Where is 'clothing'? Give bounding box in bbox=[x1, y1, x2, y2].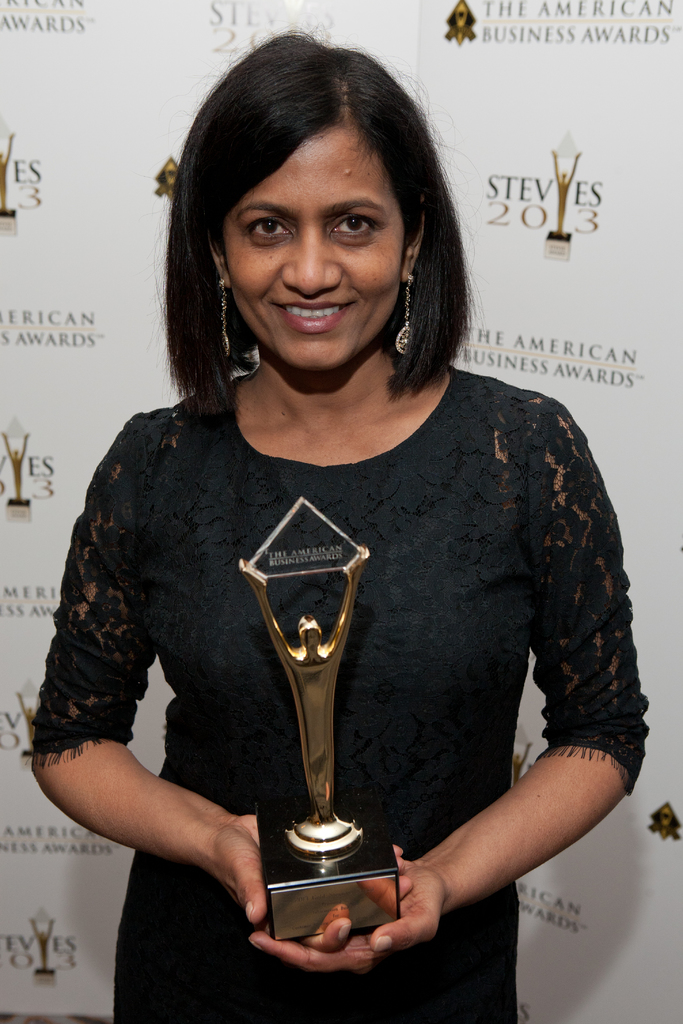
bbox=[28, 367, 650, 1023].
